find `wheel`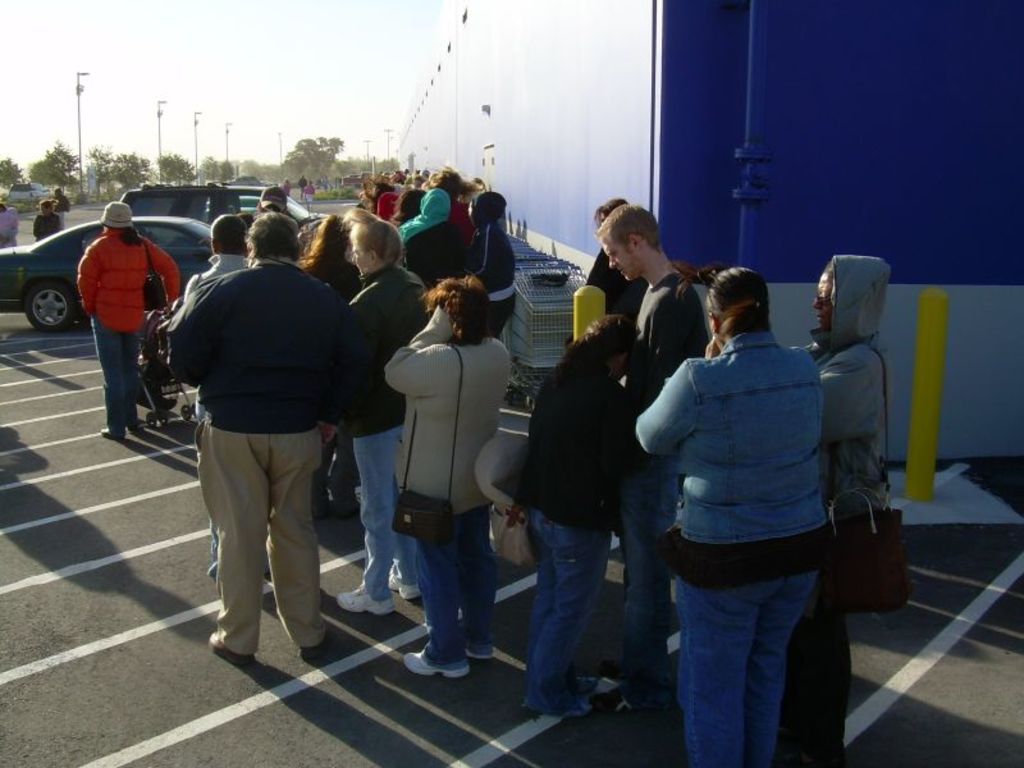
l=18, t=275, r=70, b=343
